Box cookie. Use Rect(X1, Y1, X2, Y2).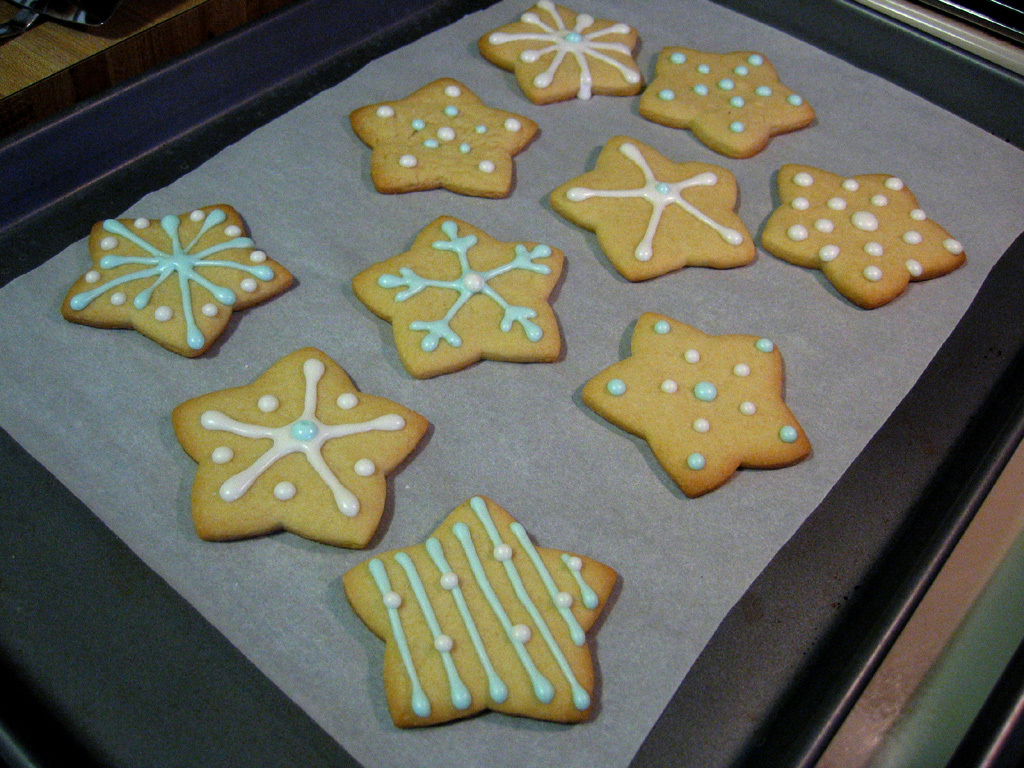
Rect(350, 76, 538, 200).
